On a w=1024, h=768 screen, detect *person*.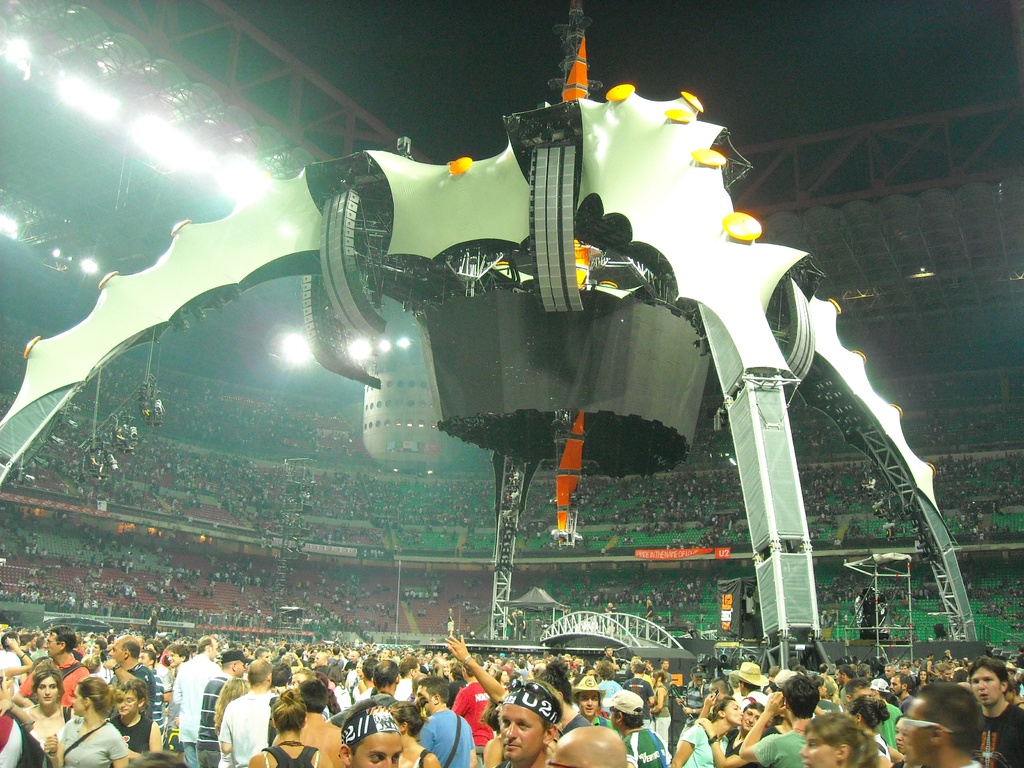
[0,706,49,767].
